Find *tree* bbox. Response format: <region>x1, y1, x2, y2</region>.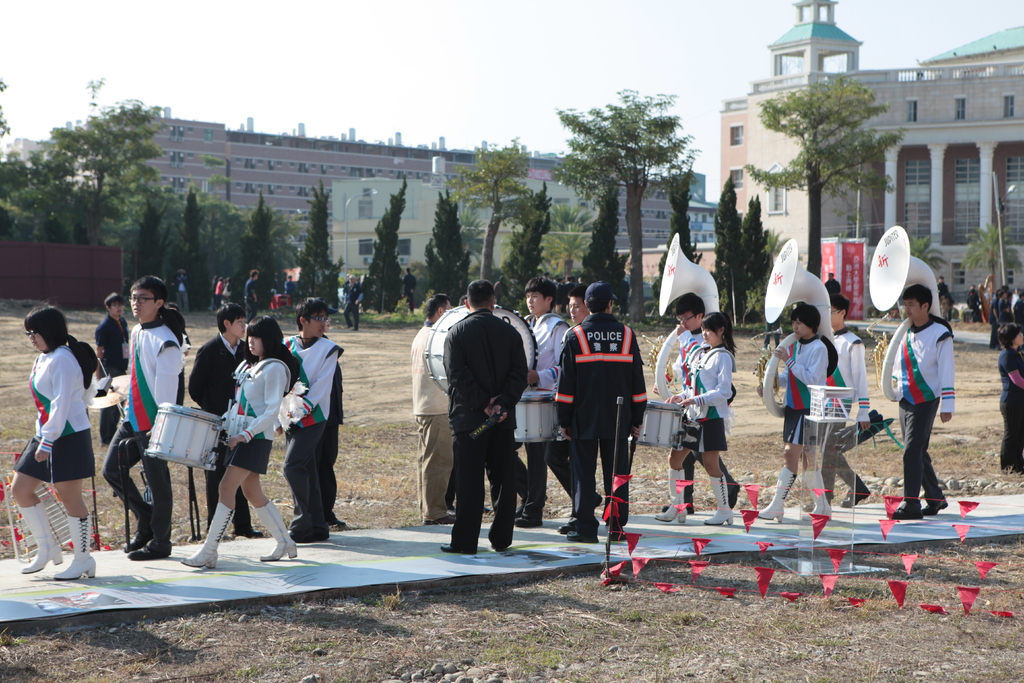
<region>716, 172, 742, 322</region>.
